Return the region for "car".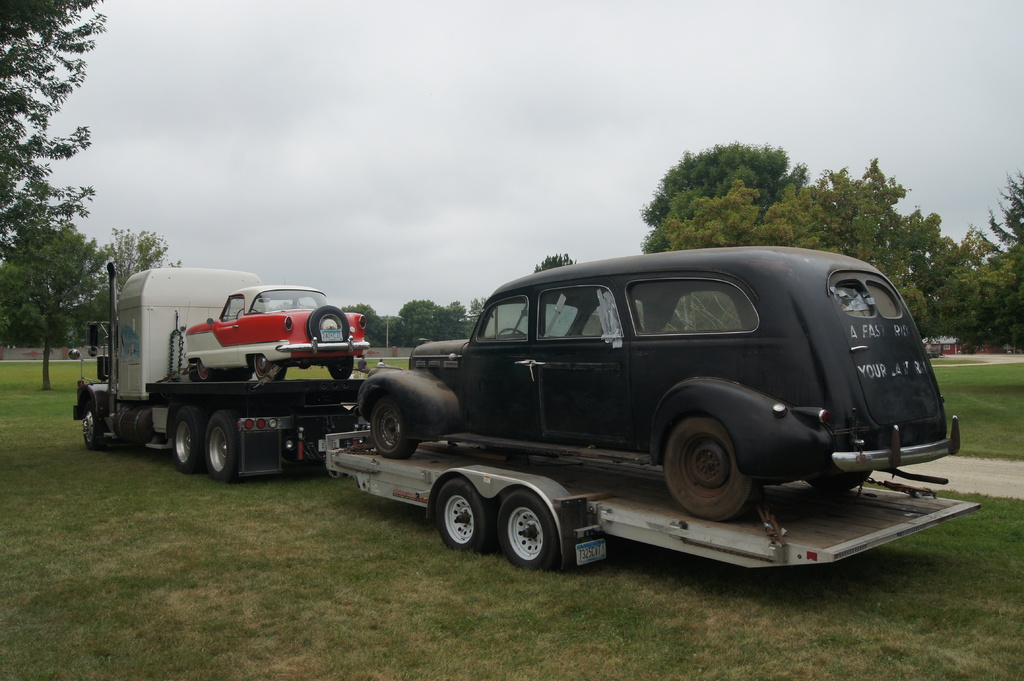
bbox(360, 240, 963, 520).
